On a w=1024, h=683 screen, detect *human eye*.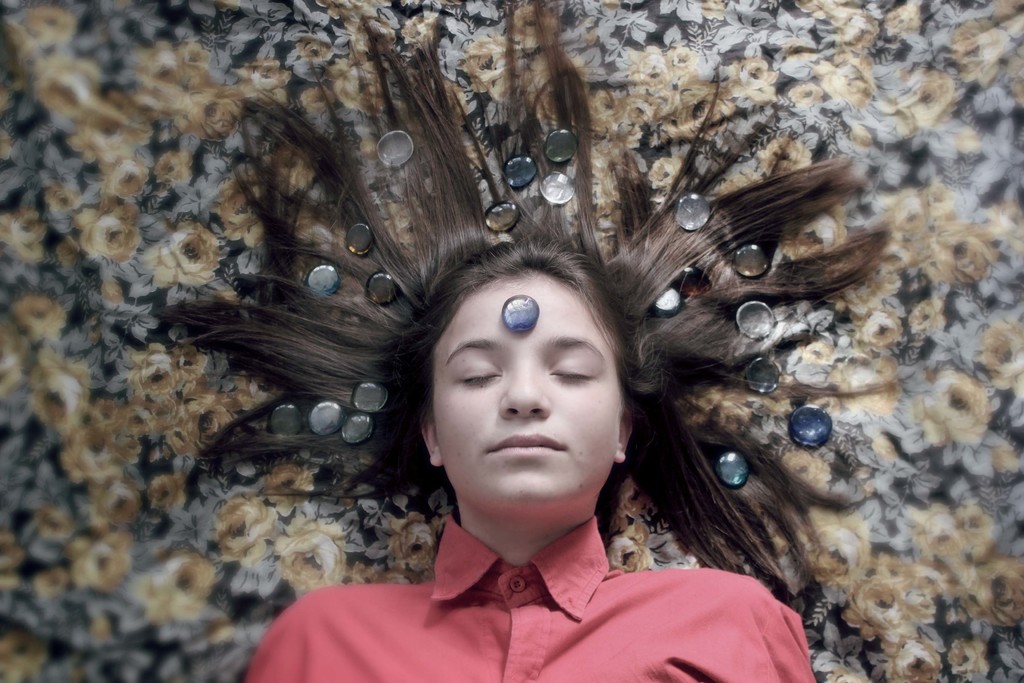
[left=546, top=356, right=597, bottom=387].
